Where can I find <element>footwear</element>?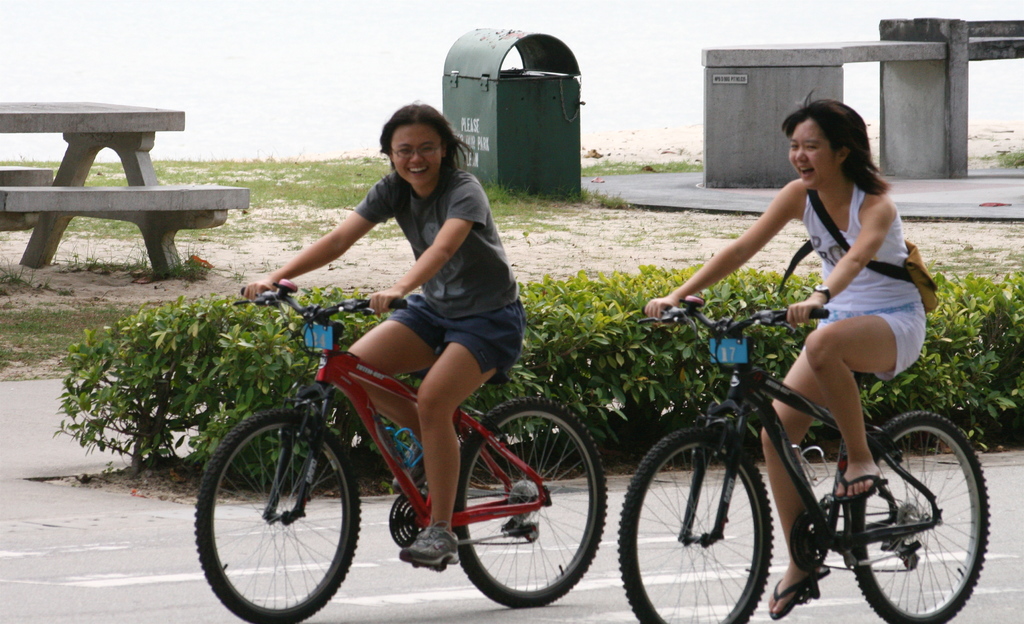
You can find it at (401,531,459,560).
